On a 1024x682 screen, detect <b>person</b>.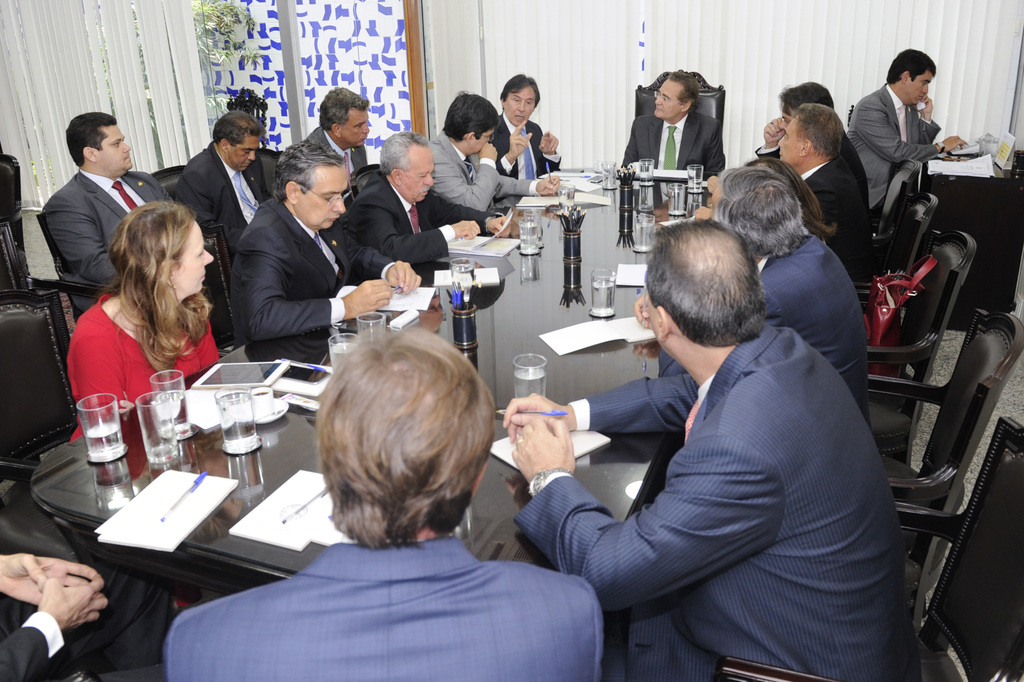
l=756, t=76, r=838, b=169.
